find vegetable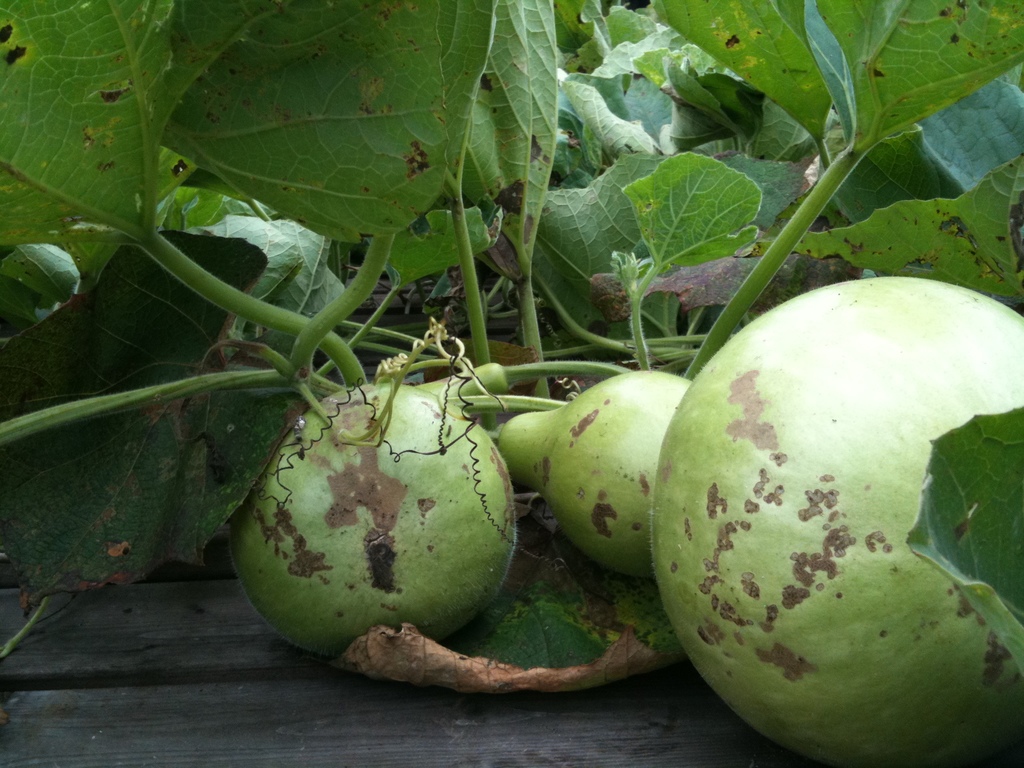
(x1=226, y1=382, x2=516, y2=662)
